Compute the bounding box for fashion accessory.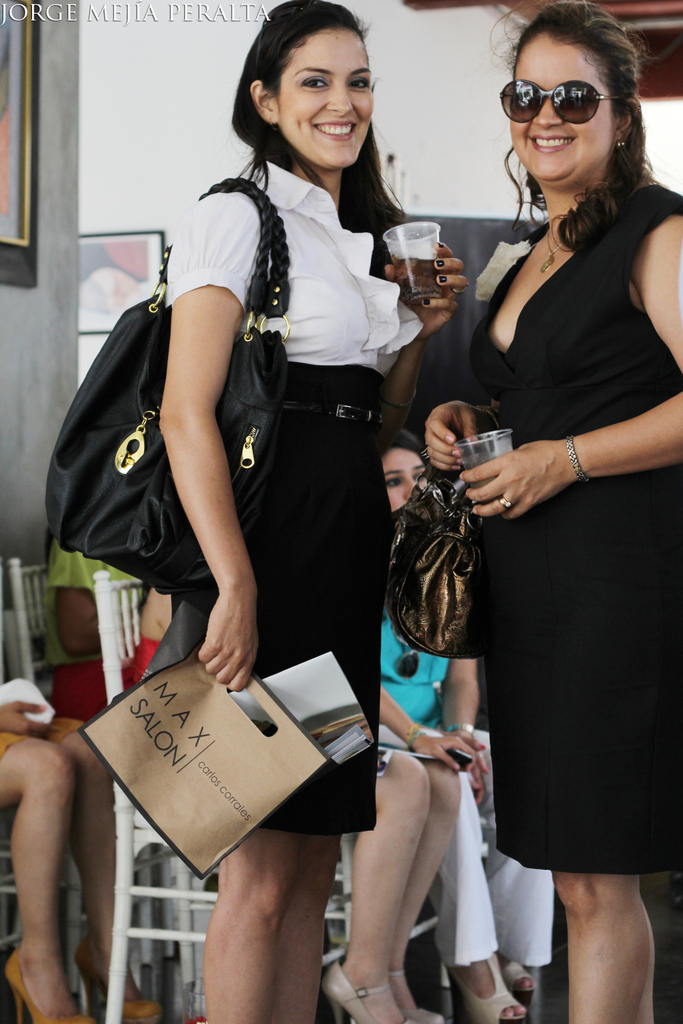
[319, 960, 422, 1023].
